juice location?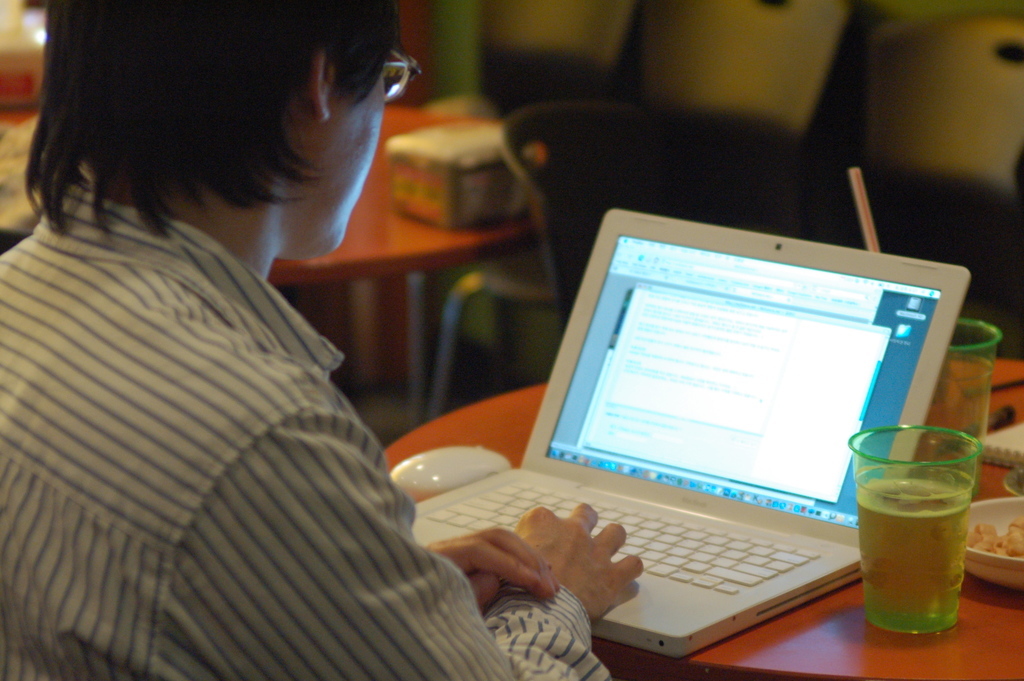
box=[876, 489, 975, 636]
